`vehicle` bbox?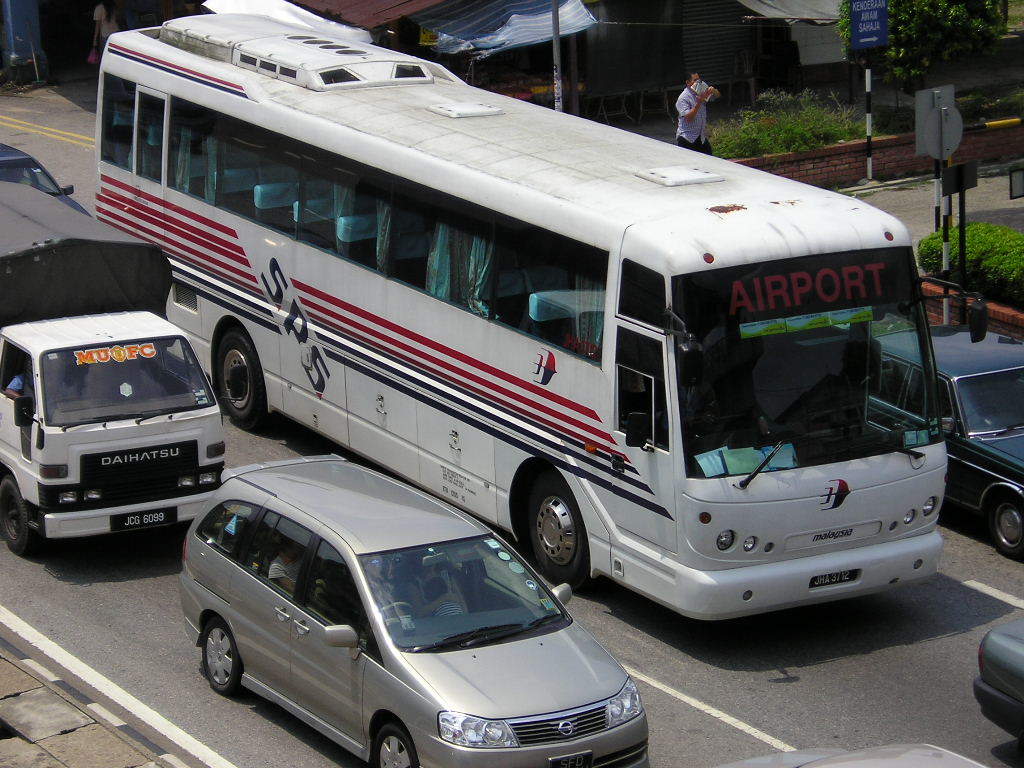
[x1=0, y1=175, x2=231, y2=561]
